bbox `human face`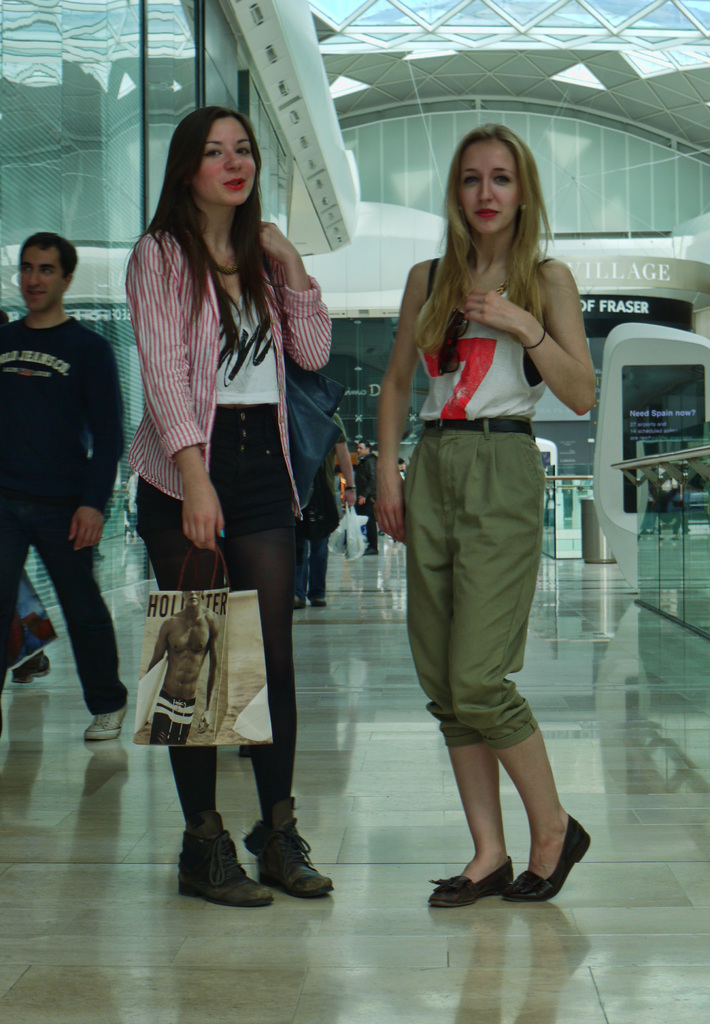
[197,116,252,207]
